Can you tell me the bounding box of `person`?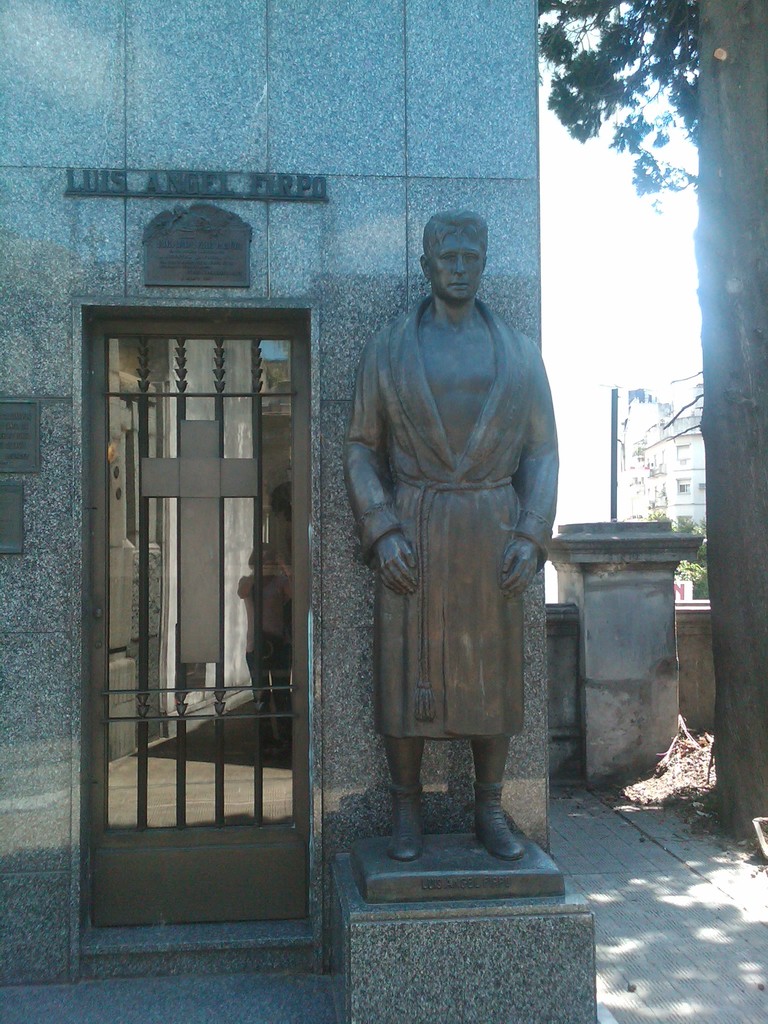
detection(342, 211, 568, 857).
